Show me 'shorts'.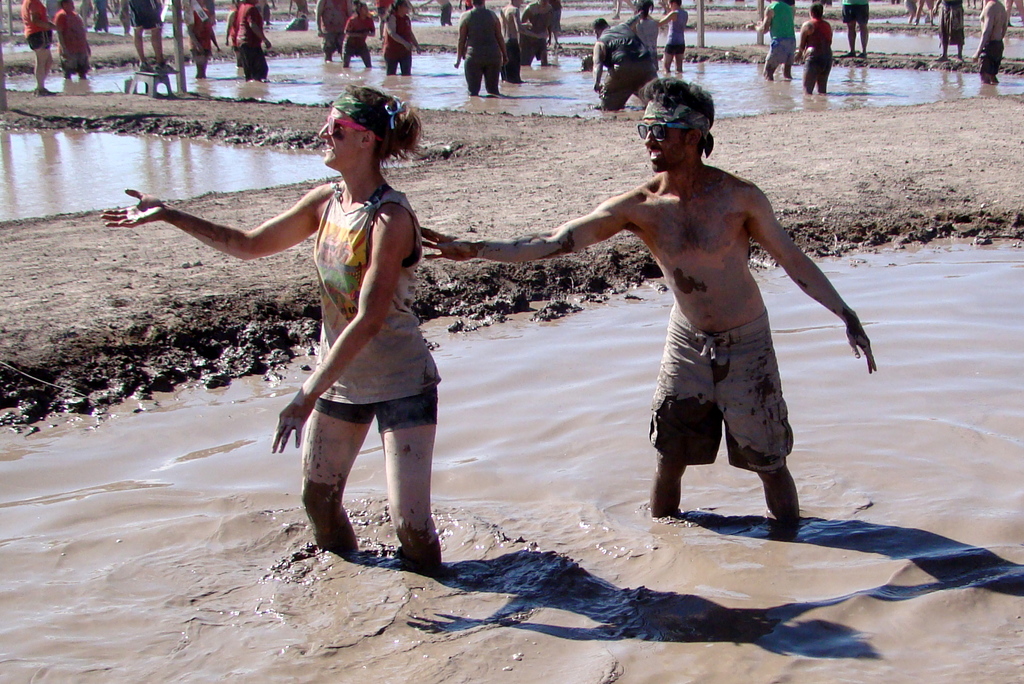
'shorts' is here: BBox(26, 31, 51, 51).
